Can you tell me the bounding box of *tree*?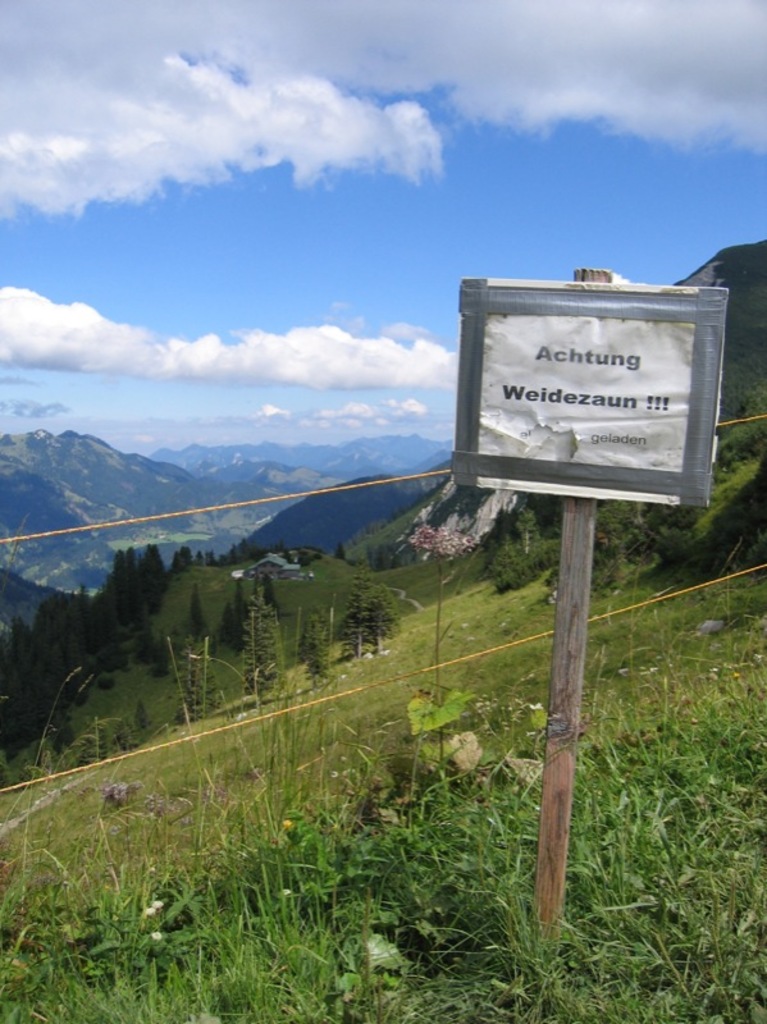
bbox(182, 534, 293, 596).
